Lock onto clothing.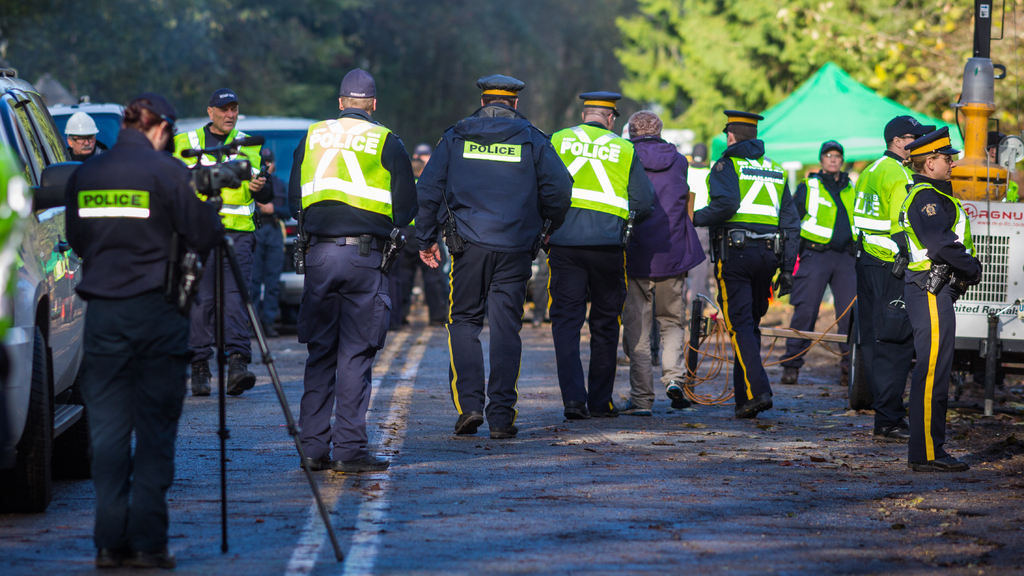
Locked: (388,176,450,326).
